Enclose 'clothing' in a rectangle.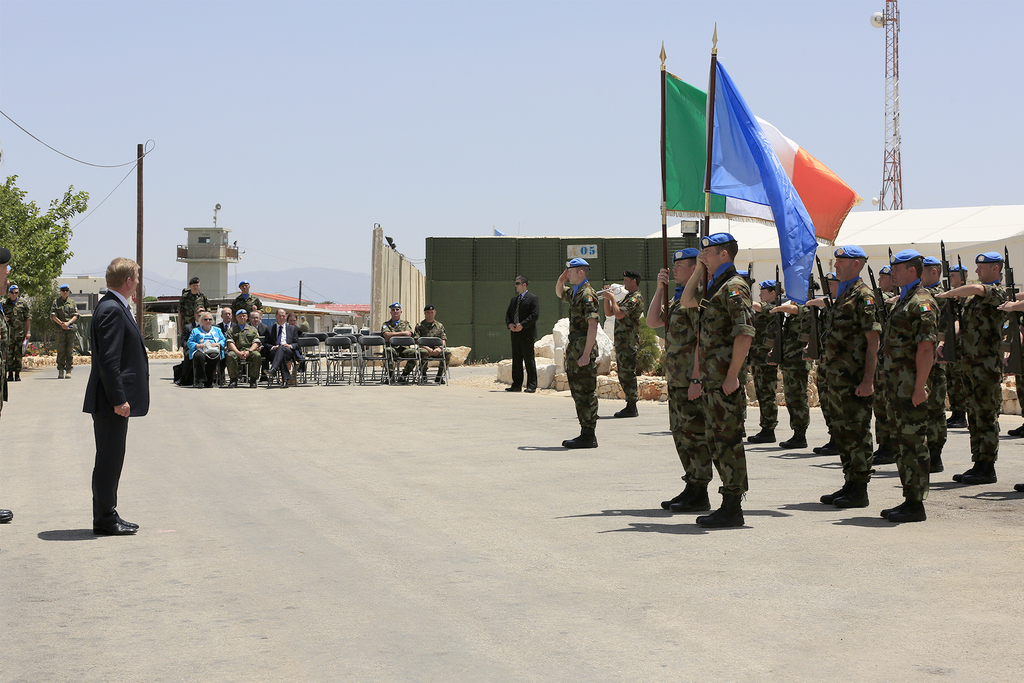
detection(82, 290, 149, 529).
